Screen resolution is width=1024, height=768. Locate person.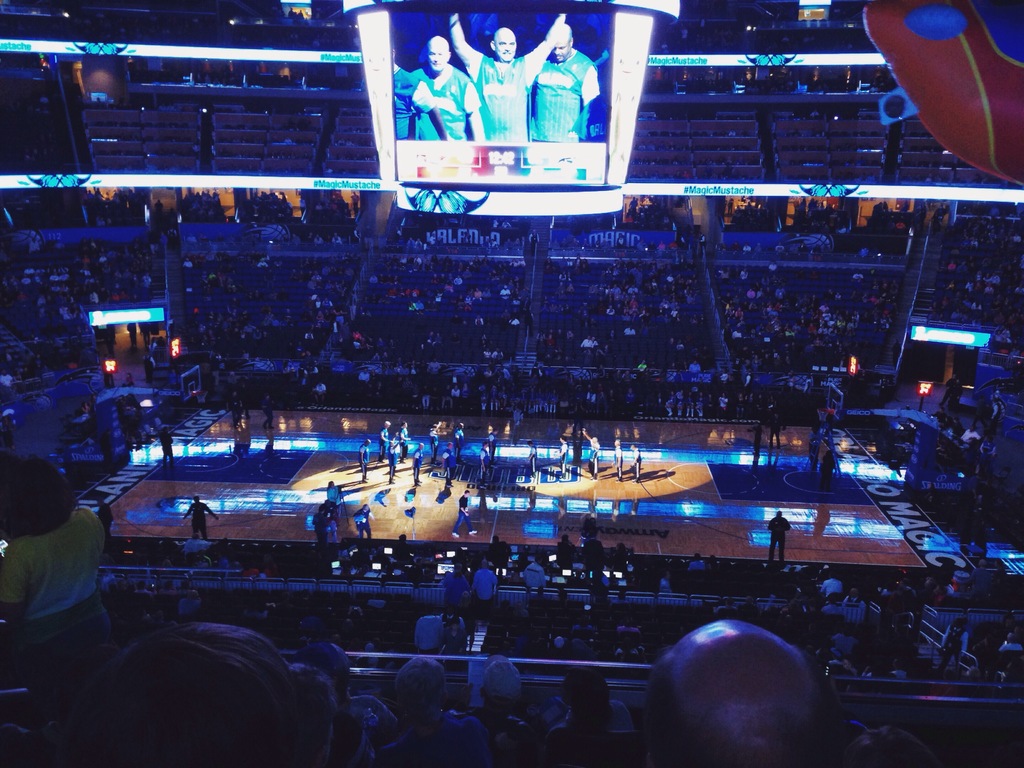
(440, 607, 468, 628).
